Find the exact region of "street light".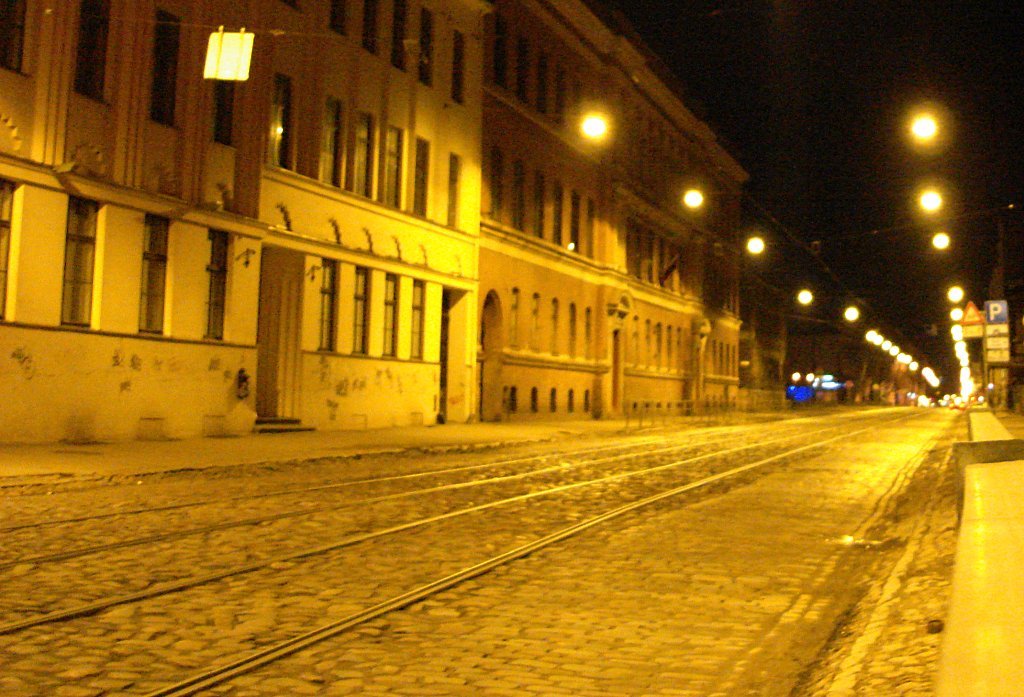
Exact region: BBox(945, 286, 967, 299).
